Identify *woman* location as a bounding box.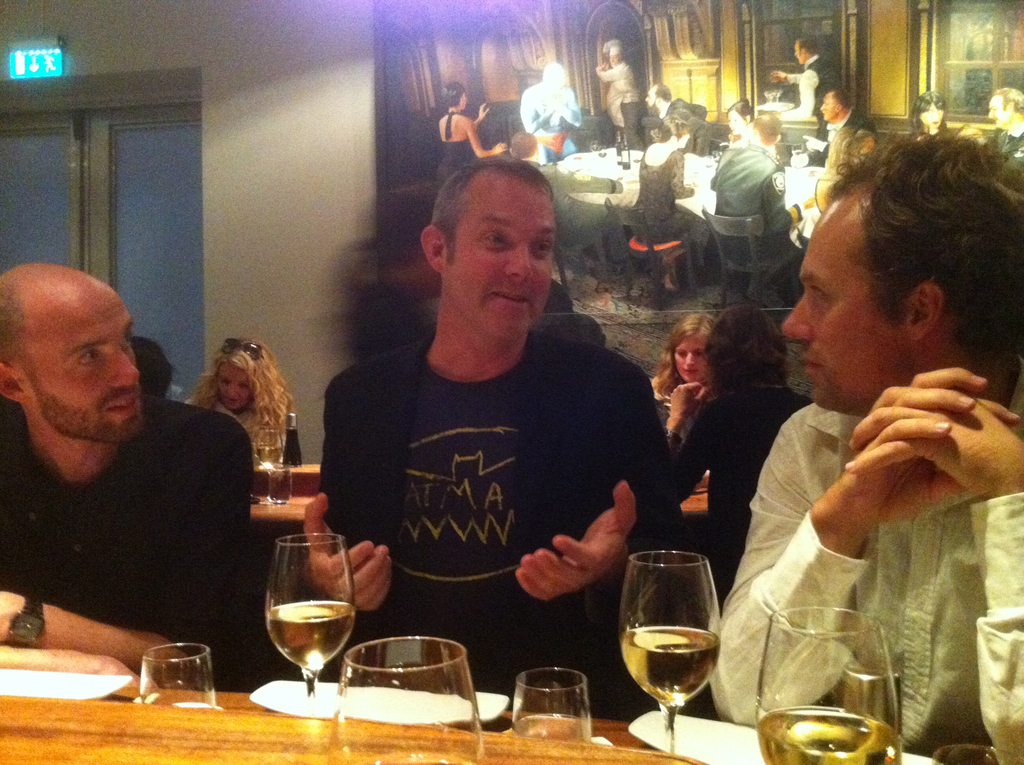
box(182, 335, 294, 467).
